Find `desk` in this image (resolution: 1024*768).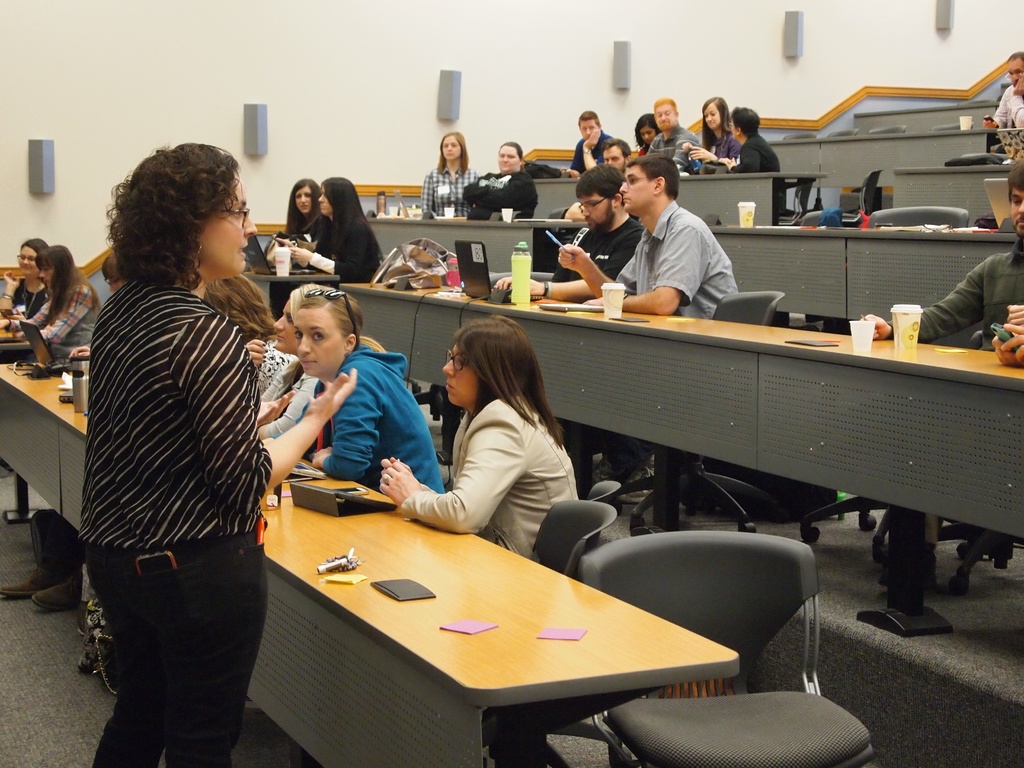
box=[242, 271, 341, 304].
